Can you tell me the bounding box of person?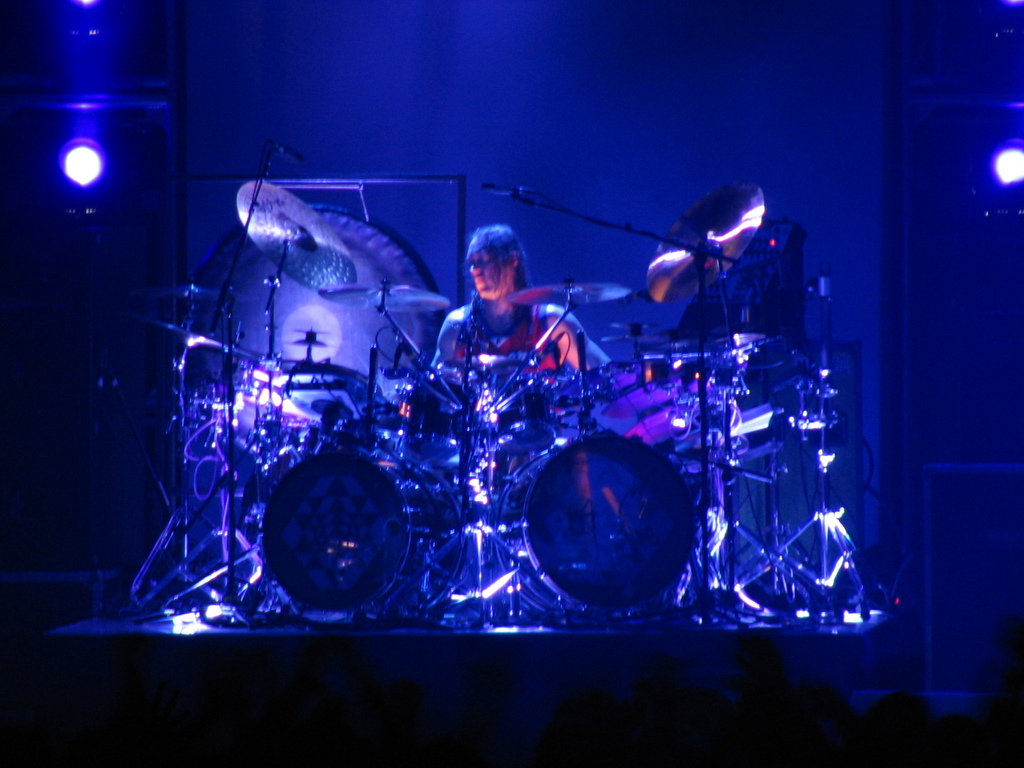
[x1=422, y1=225, x2=604, y2=375].
